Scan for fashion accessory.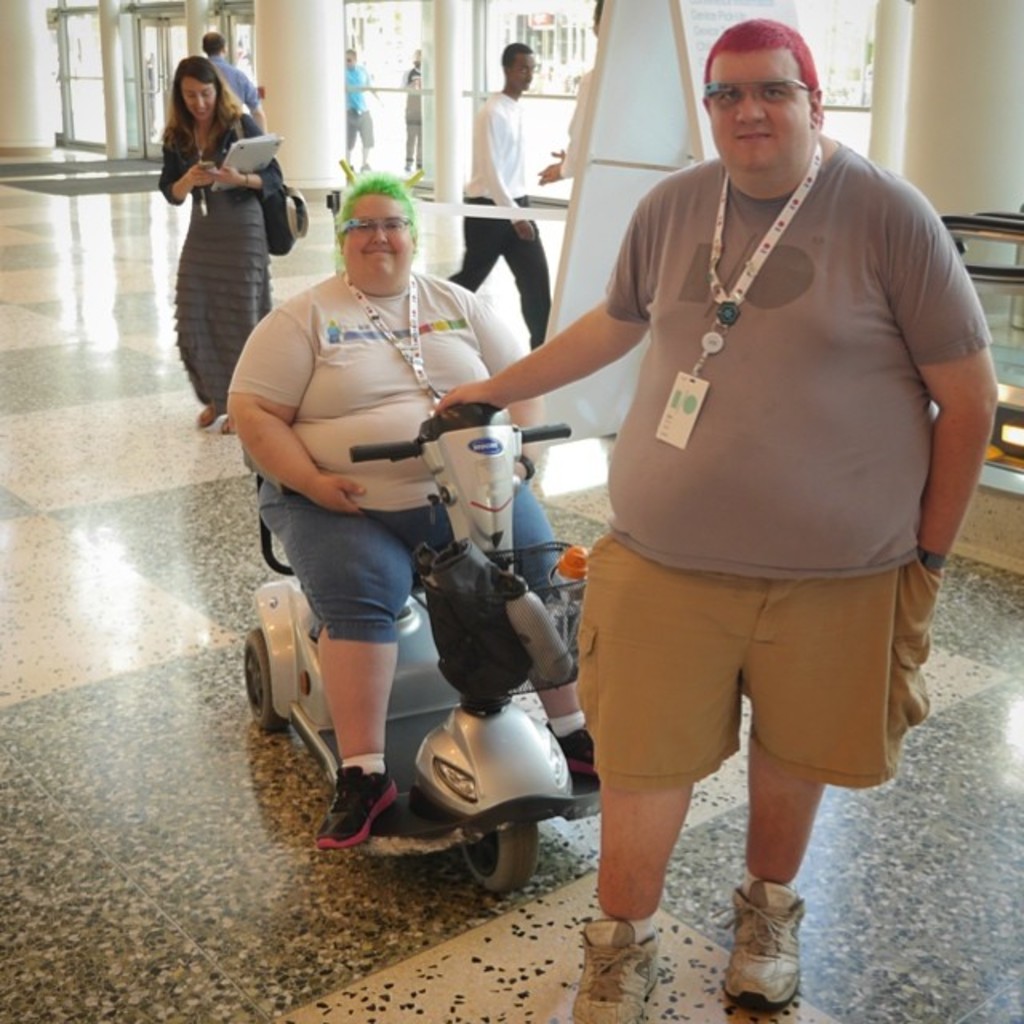
Scan result: [left=632, top=915, right=653, bottom=934].
